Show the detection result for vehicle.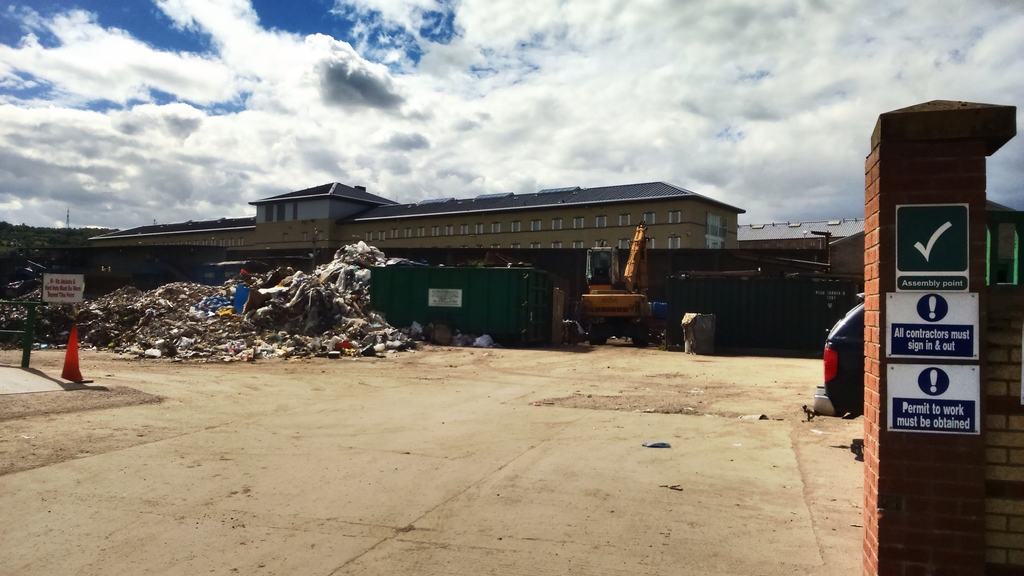
box=[571, 231, 672, 341].
